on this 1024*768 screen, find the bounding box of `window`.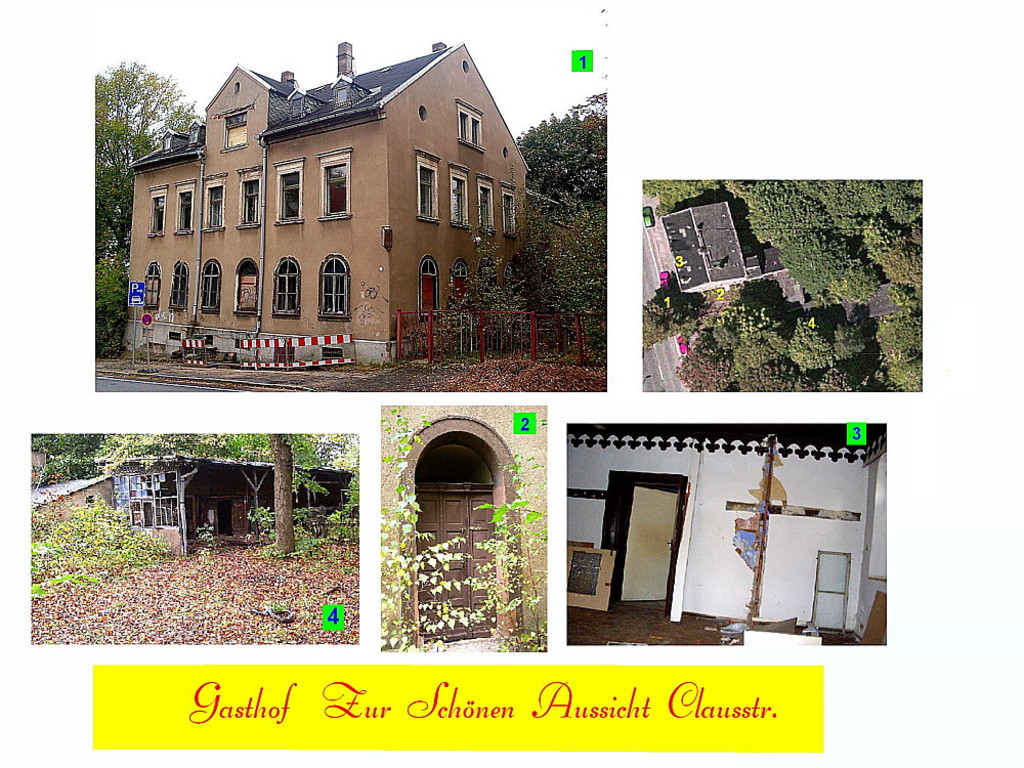
Bounding box: l=421, t=259, r=440, b=316.
